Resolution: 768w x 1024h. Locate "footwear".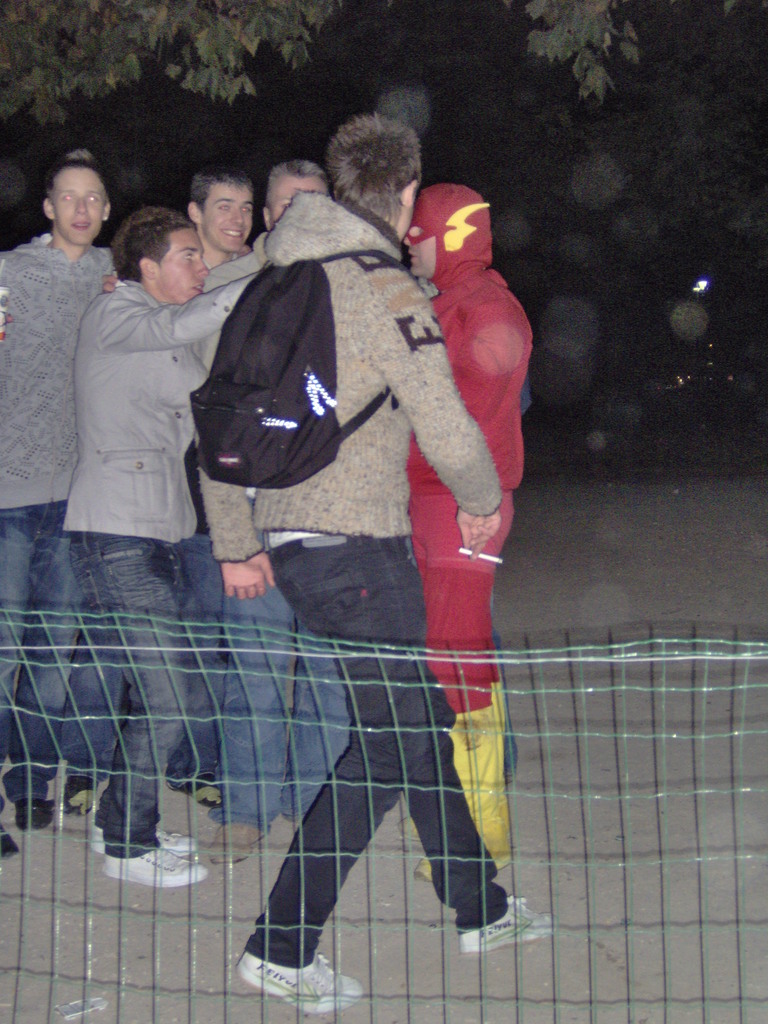
15,796,52,830.
